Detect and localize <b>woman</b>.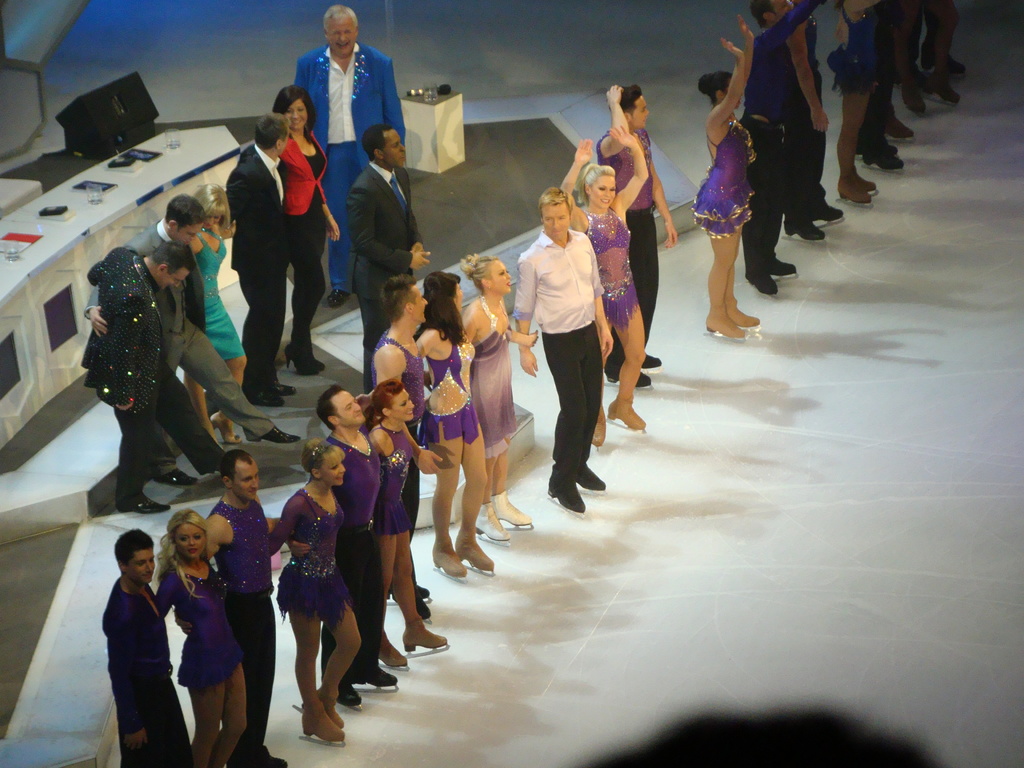
Localized at <box>271,83,342,367</box>.
